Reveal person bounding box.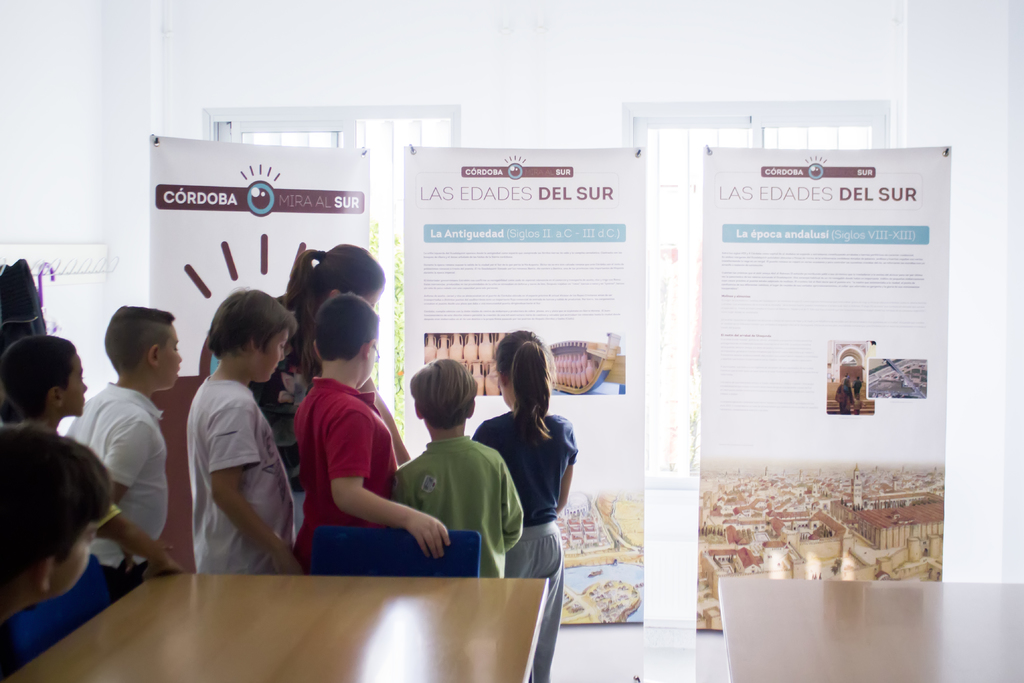
Revealed: {"left": 854, "top": 372, "right": 867, "bottom": 413}.
